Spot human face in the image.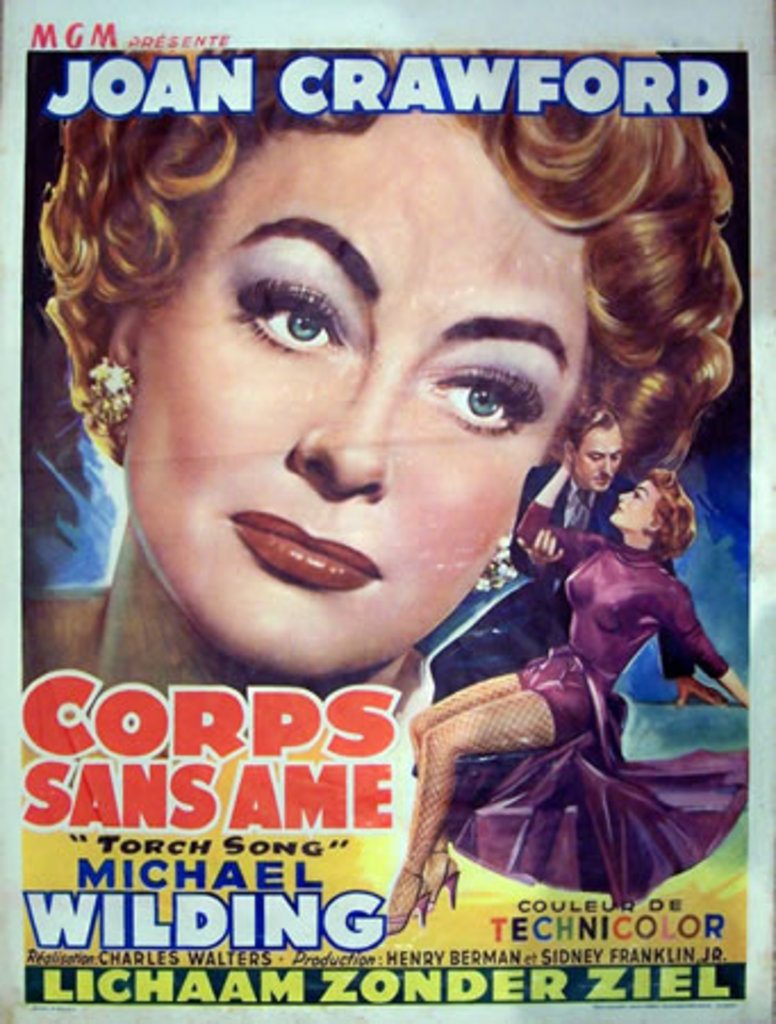
human face found at left=121, top=102, right=589, bottom=683.
